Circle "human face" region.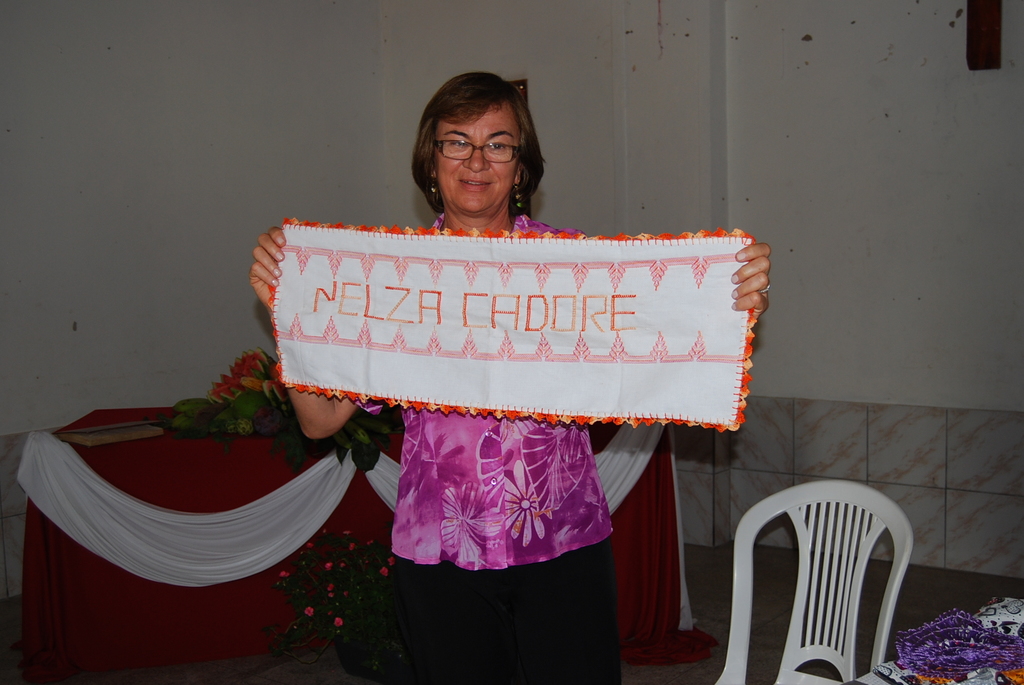
Region: bbox(436, 106, 518, 211).
